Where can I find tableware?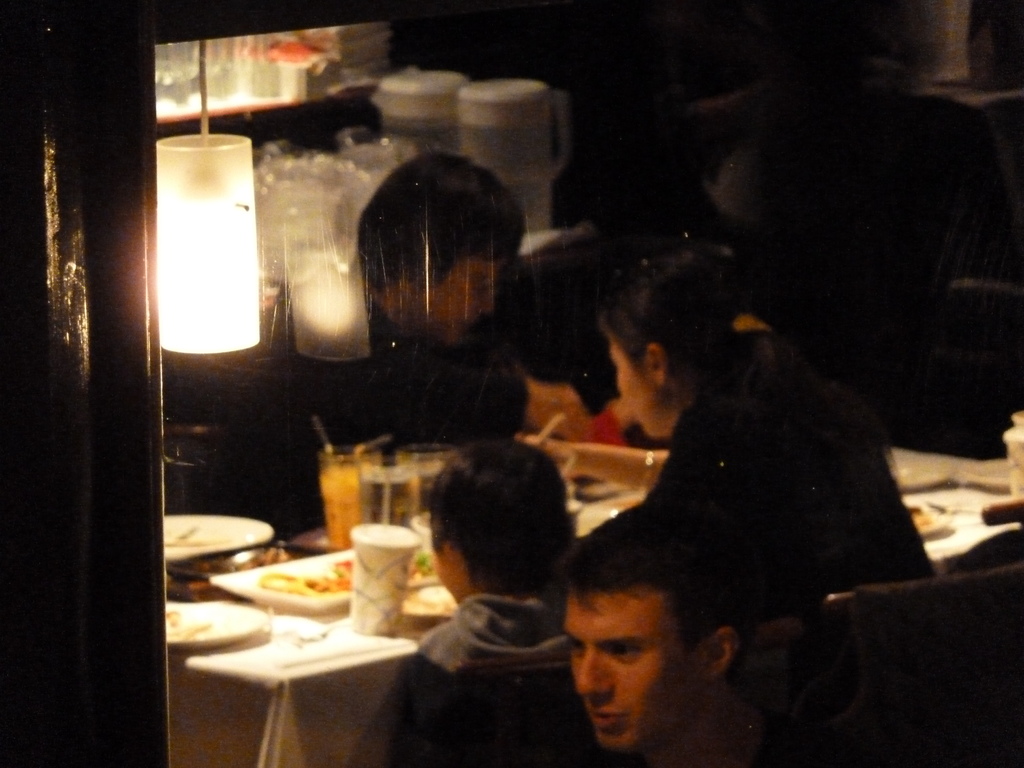
You can find it at 908:495:955:537.
